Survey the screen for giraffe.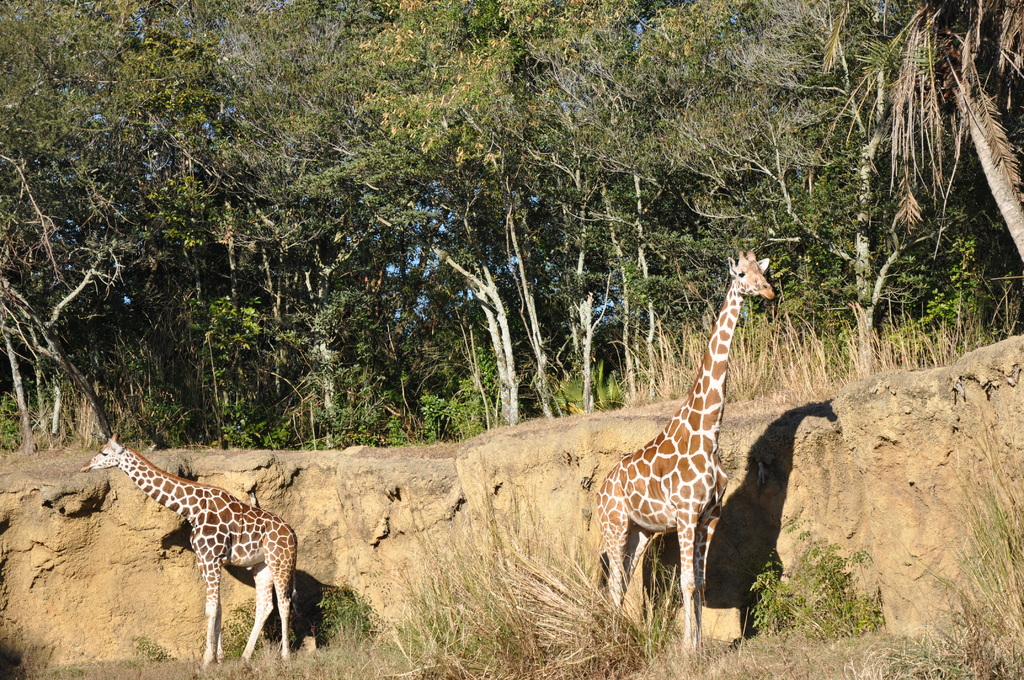
Survey found: l=599, t=256, r=773, b=668.
